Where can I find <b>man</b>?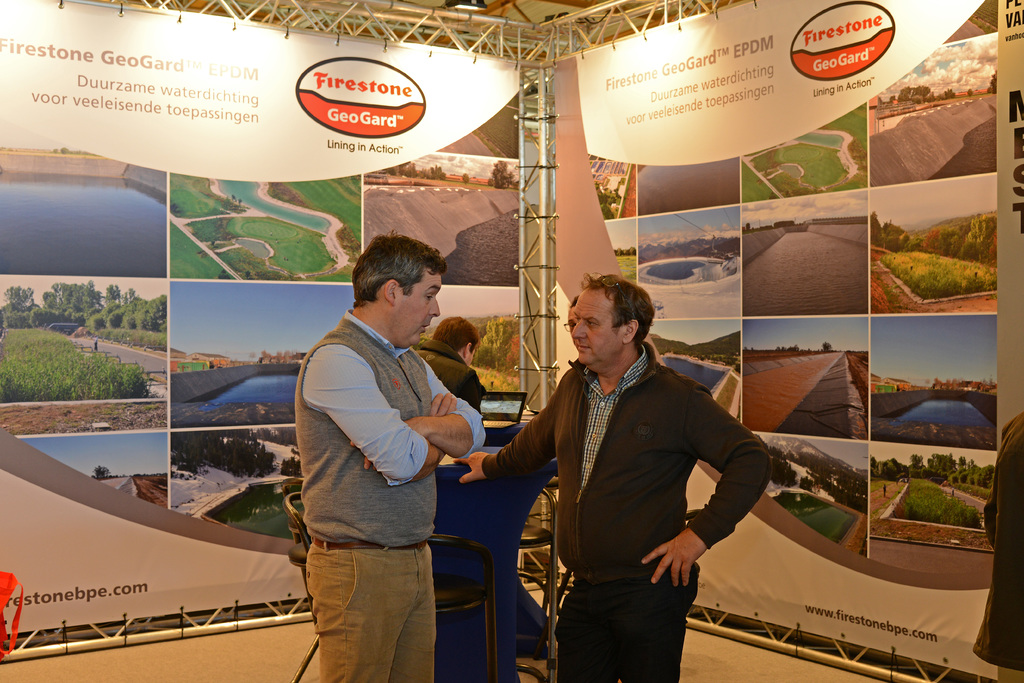
You can find it at crop(472, 263, 767, 666).
